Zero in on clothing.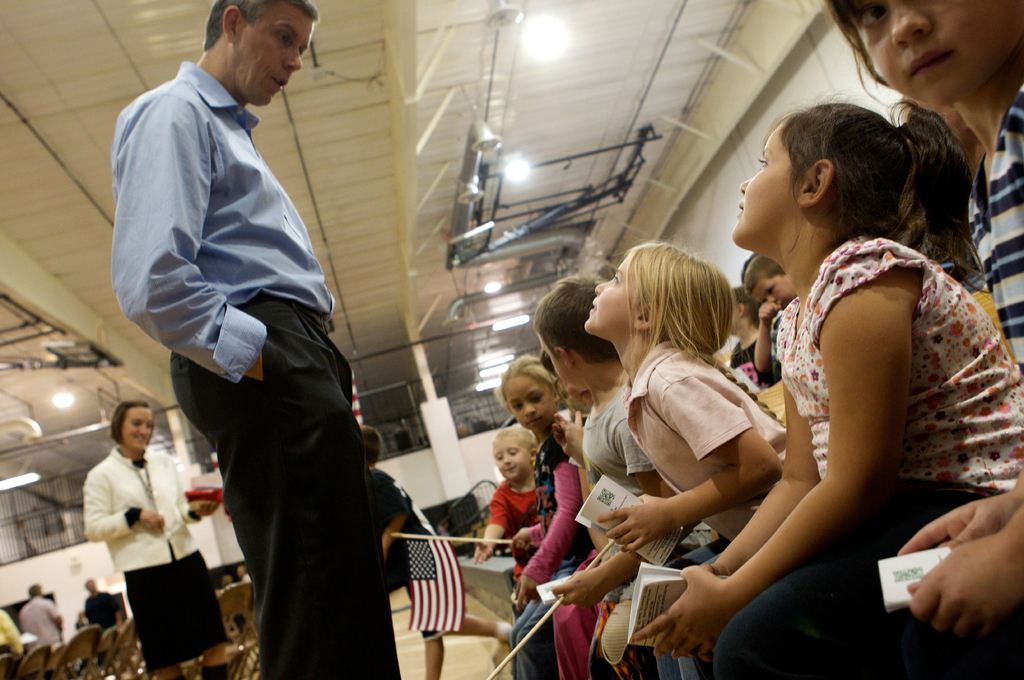
Zeroed in: 966, 85, 1023, 370.
